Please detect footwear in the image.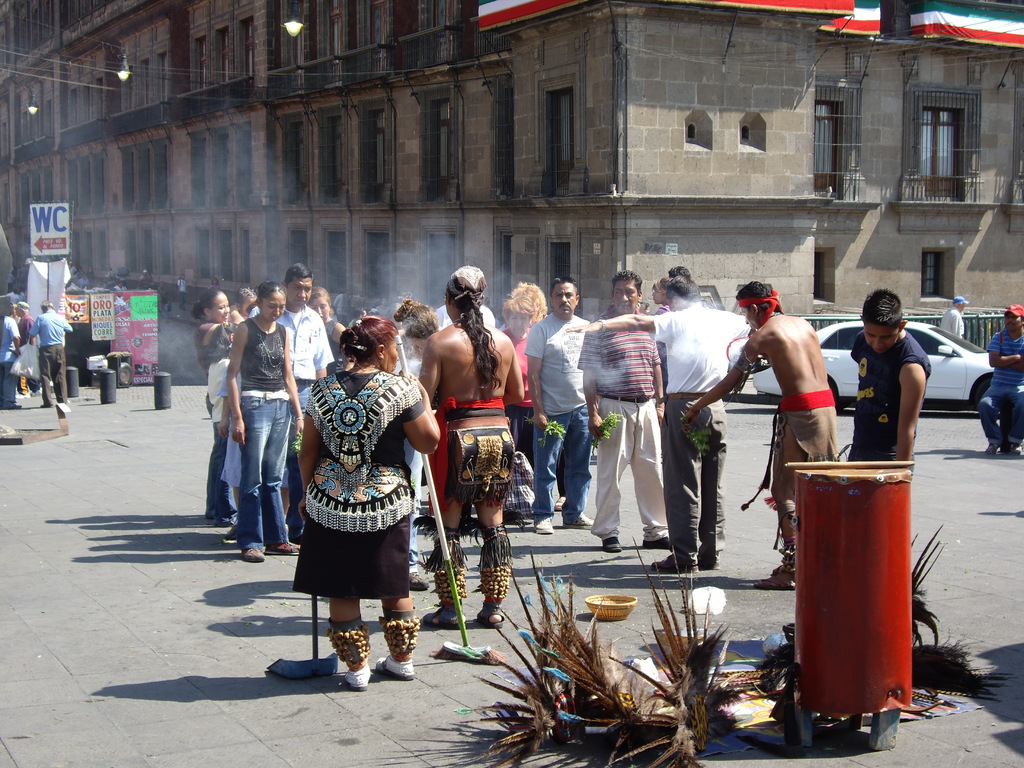
(left=562, top=511, right=594, bottom=529).
